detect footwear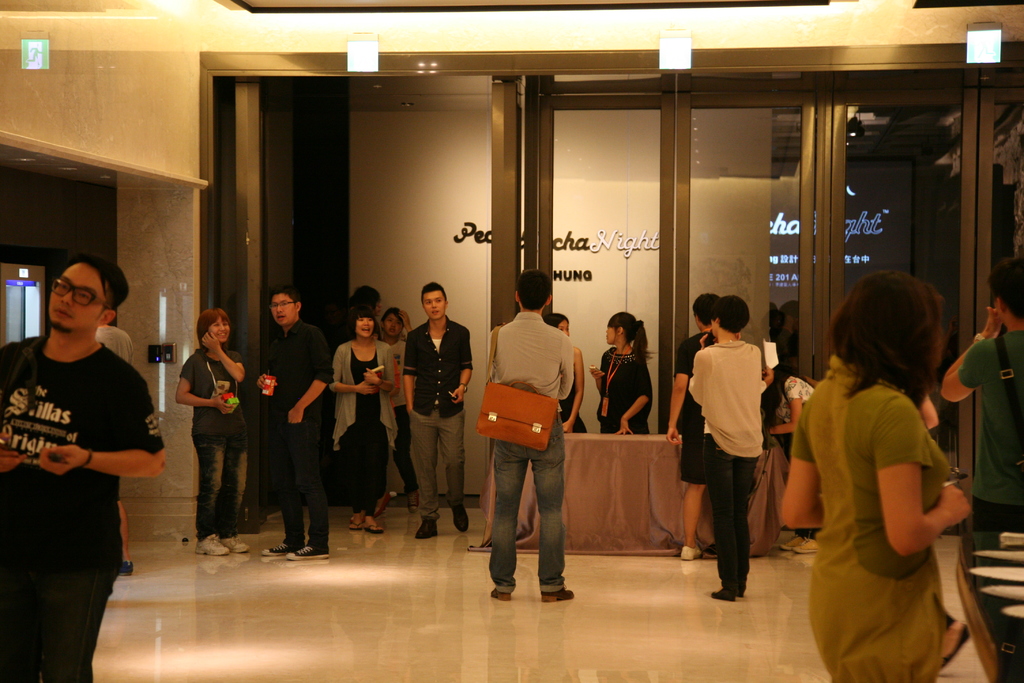
<box>489,584,515,607</box>
